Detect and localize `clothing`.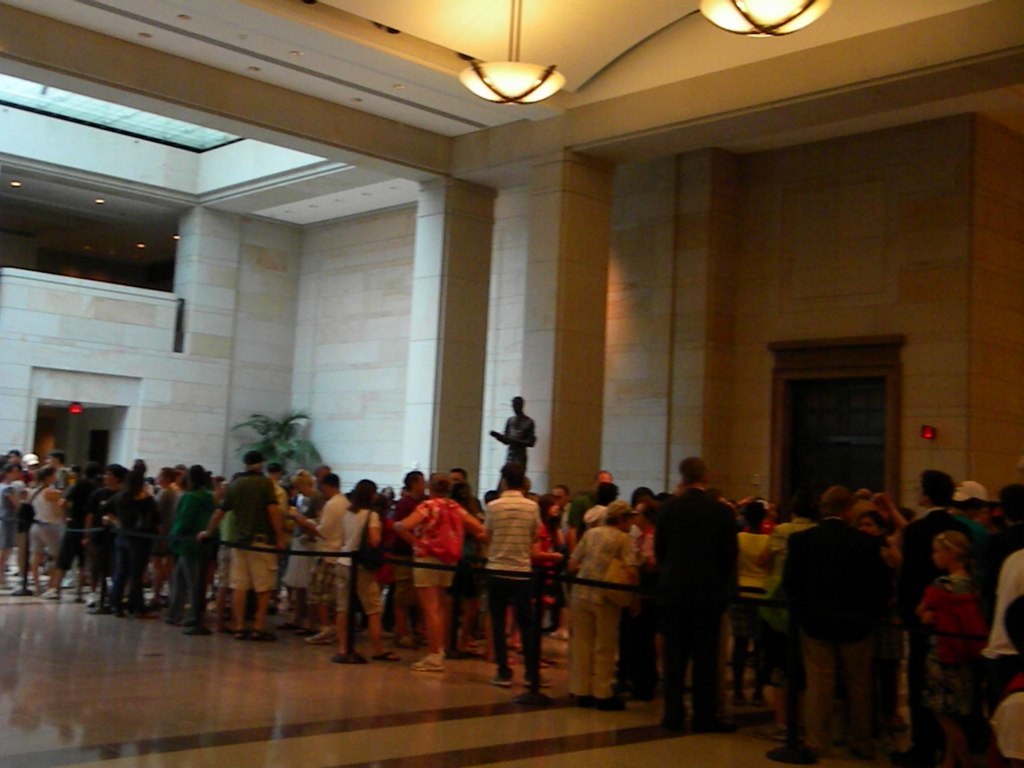
Localized at {"x1": 898, "y1": 508, "x2": 983, "y2": 735}.
